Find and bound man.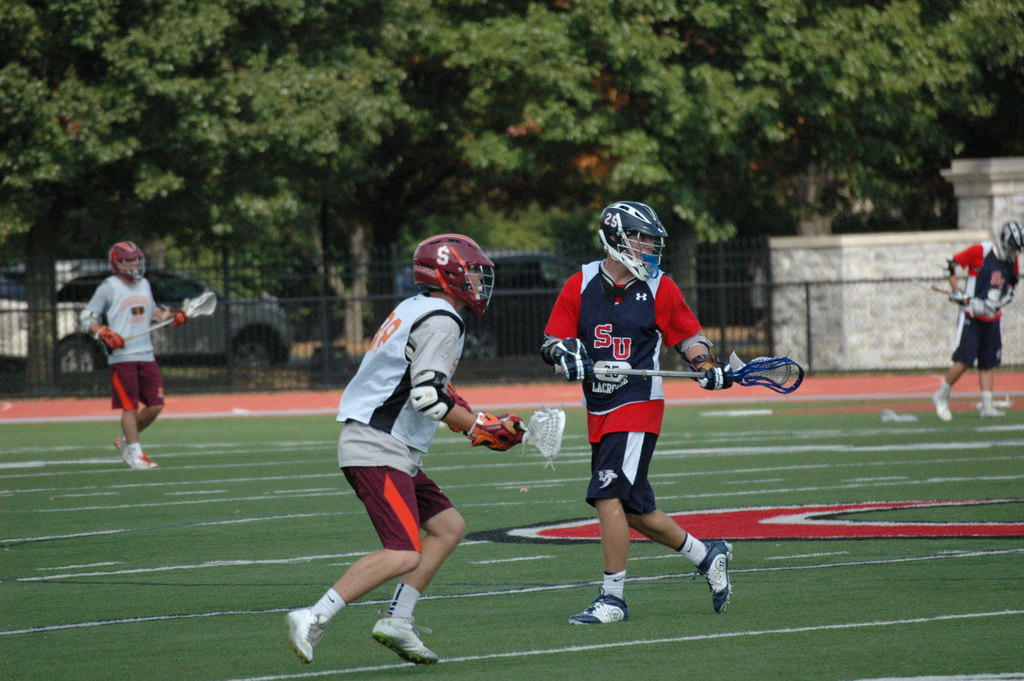
Bound: <box>538,201,732,629</box>.
